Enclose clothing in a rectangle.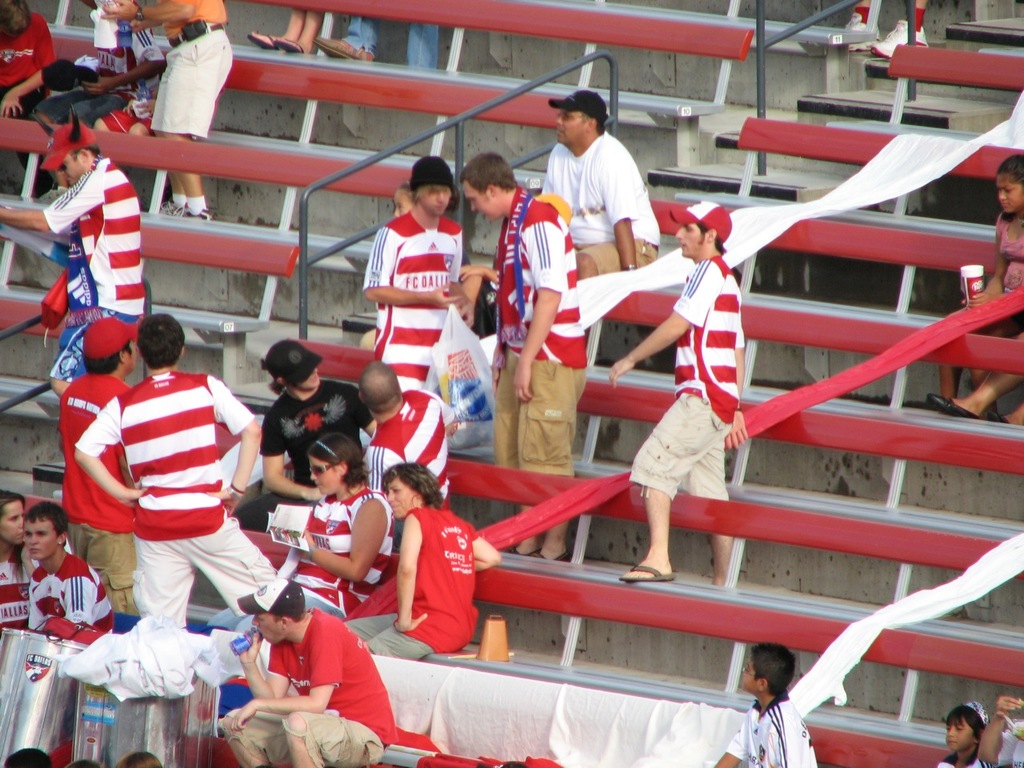
Rect(937, 752, 990, 767).
